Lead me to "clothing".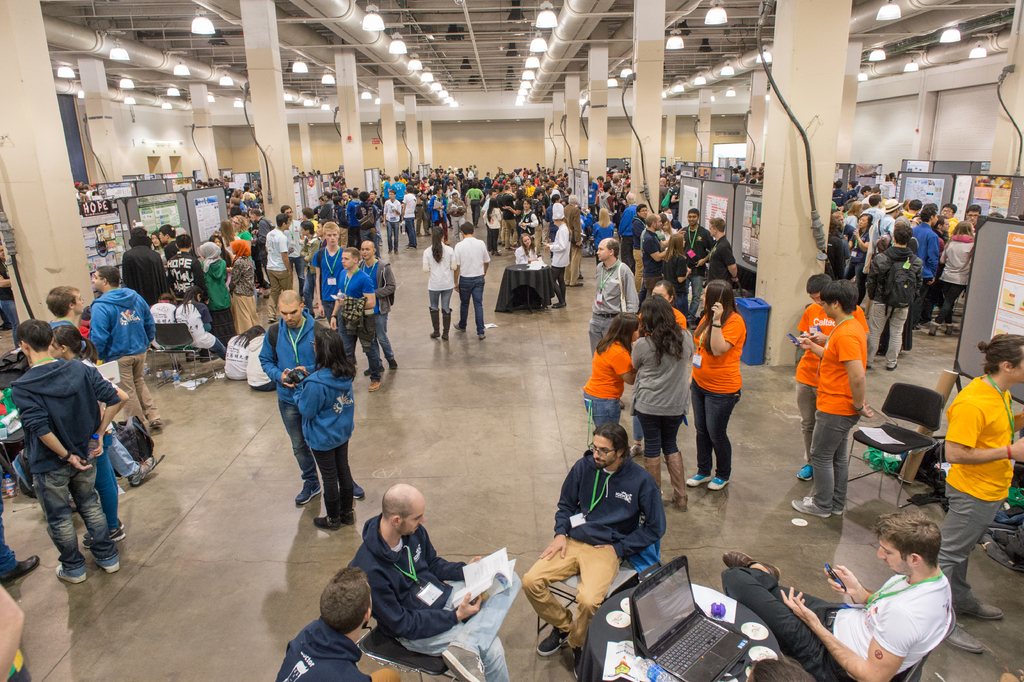
Lead to box(808, 314, 860, 513).
